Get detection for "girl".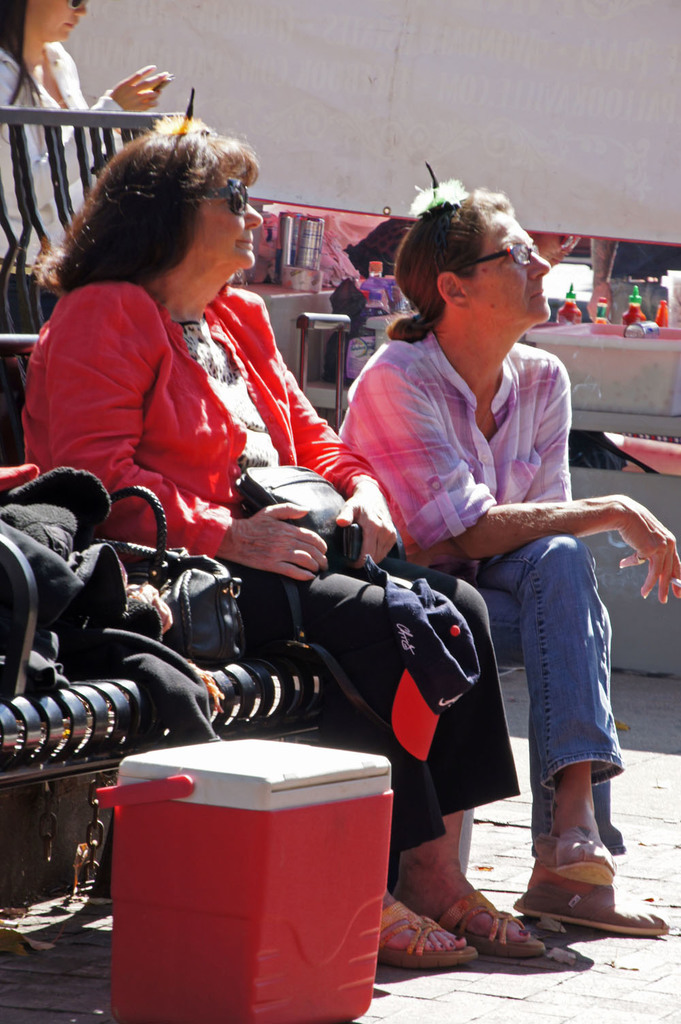
Detection: 0 0 184 466.
